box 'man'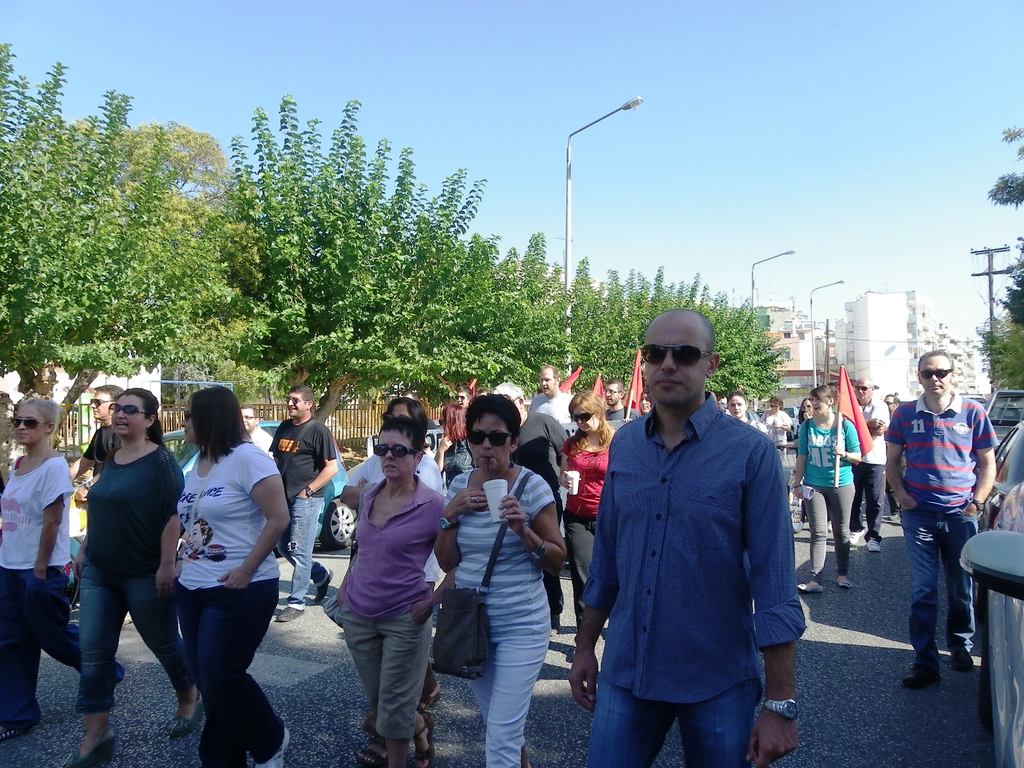
locate(883, 352, 1006, 696)
